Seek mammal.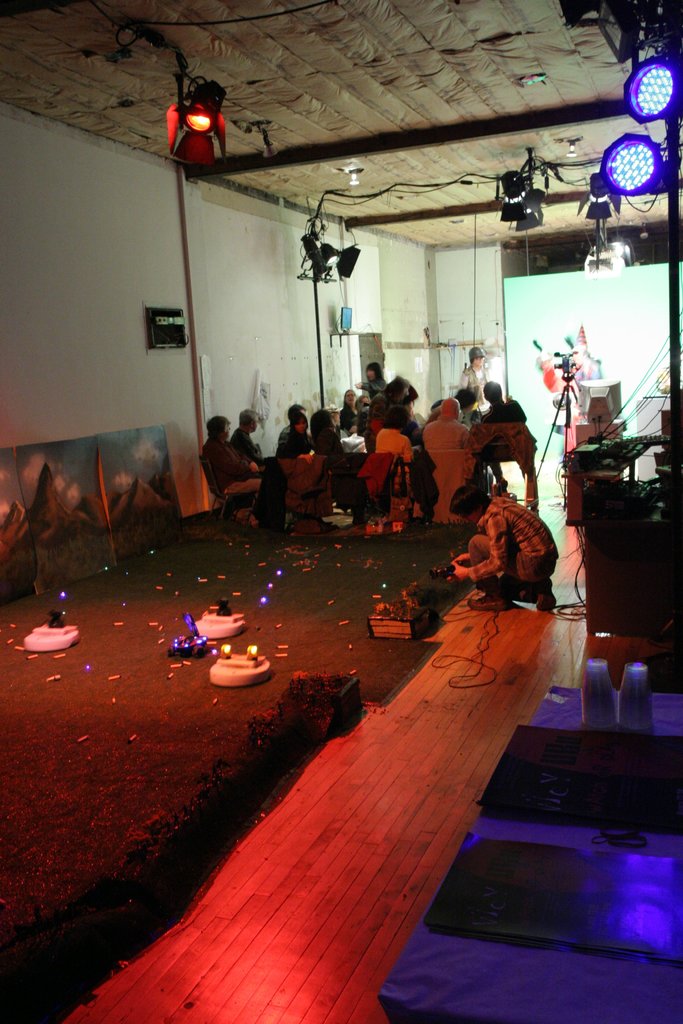
[355, 359, 391, 403].
